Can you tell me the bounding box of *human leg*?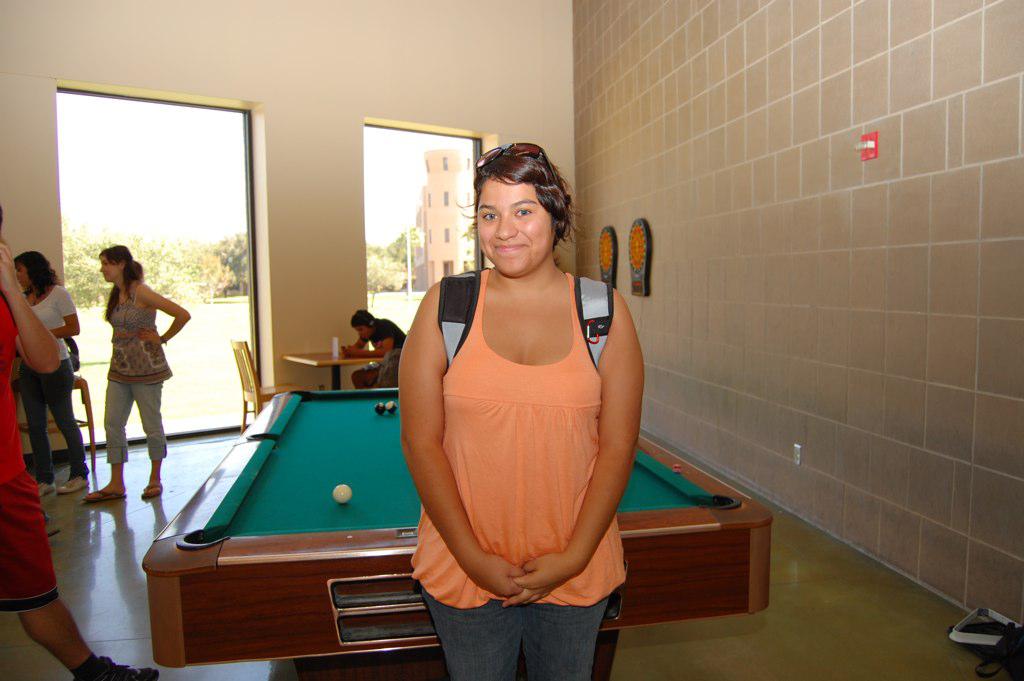
{"left": 348, "top": 360, "right": 384, "bottom": 388}.
